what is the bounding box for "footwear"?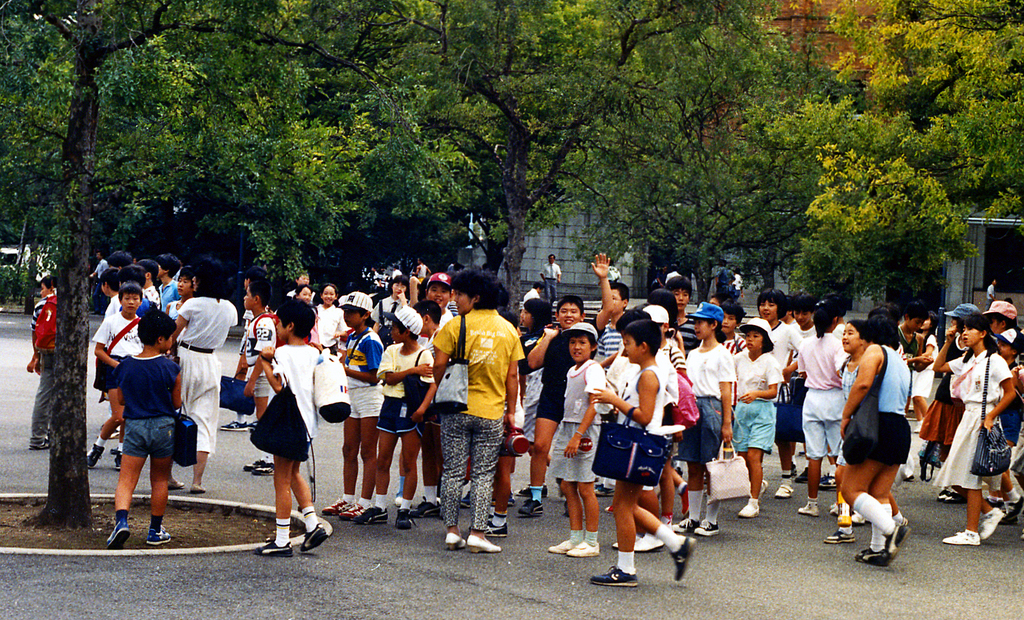
108/446/123/471.
